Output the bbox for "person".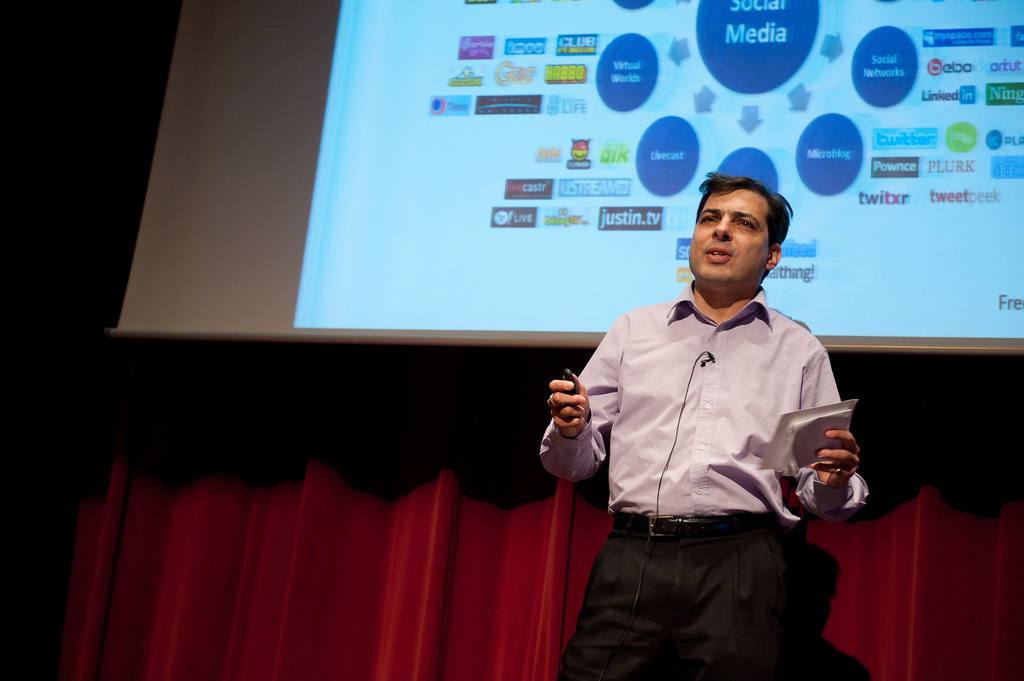
pyautogui.locateOnScreen(538, 173, 872, 680).
